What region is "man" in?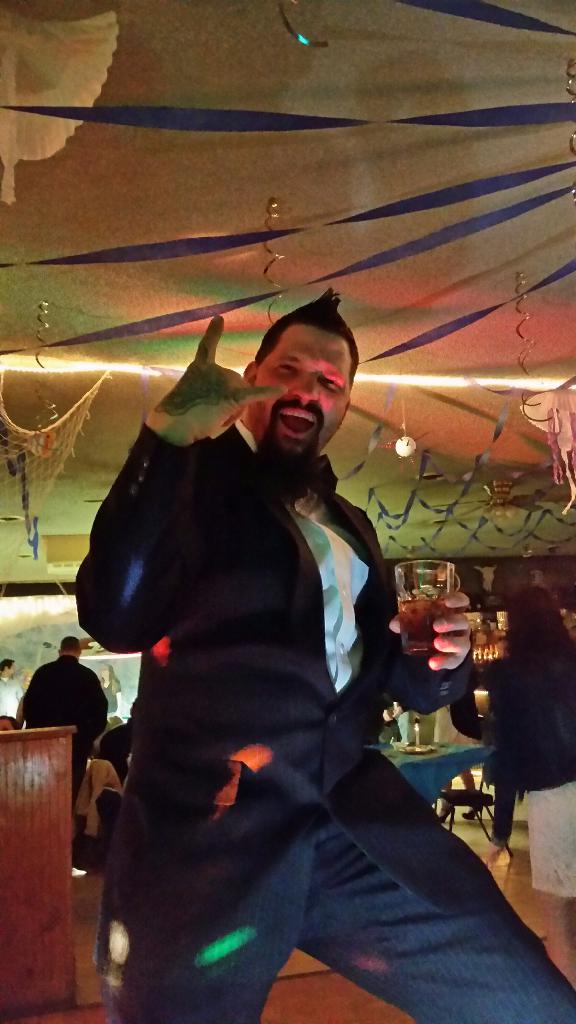
BBox(13, 637, 110, 749).
